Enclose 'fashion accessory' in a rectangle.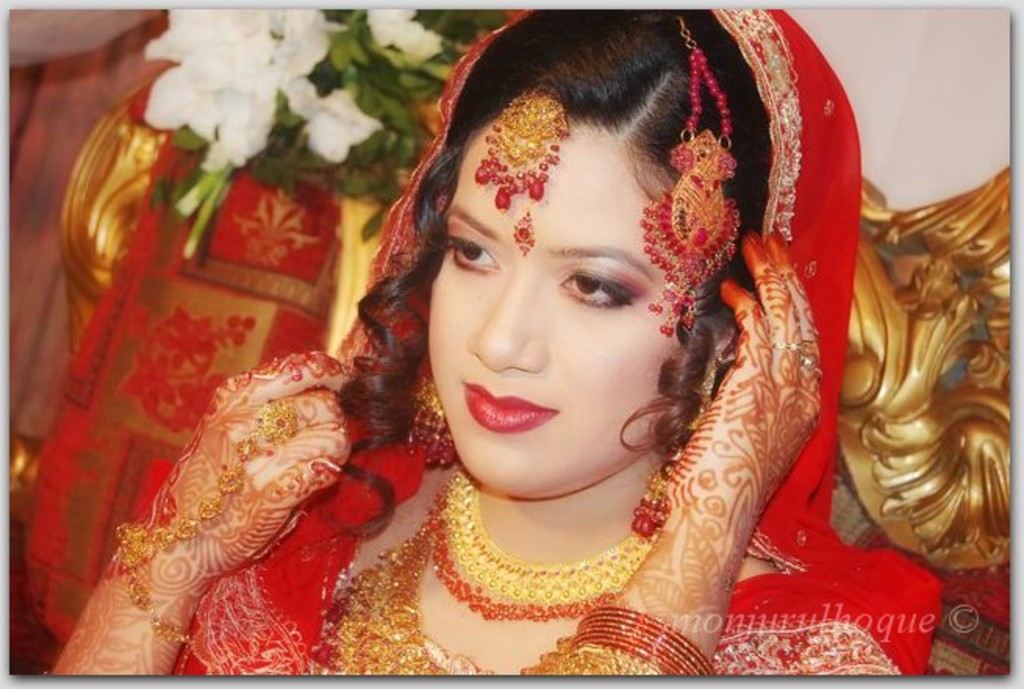
box=[114, 391, 297, 645].
